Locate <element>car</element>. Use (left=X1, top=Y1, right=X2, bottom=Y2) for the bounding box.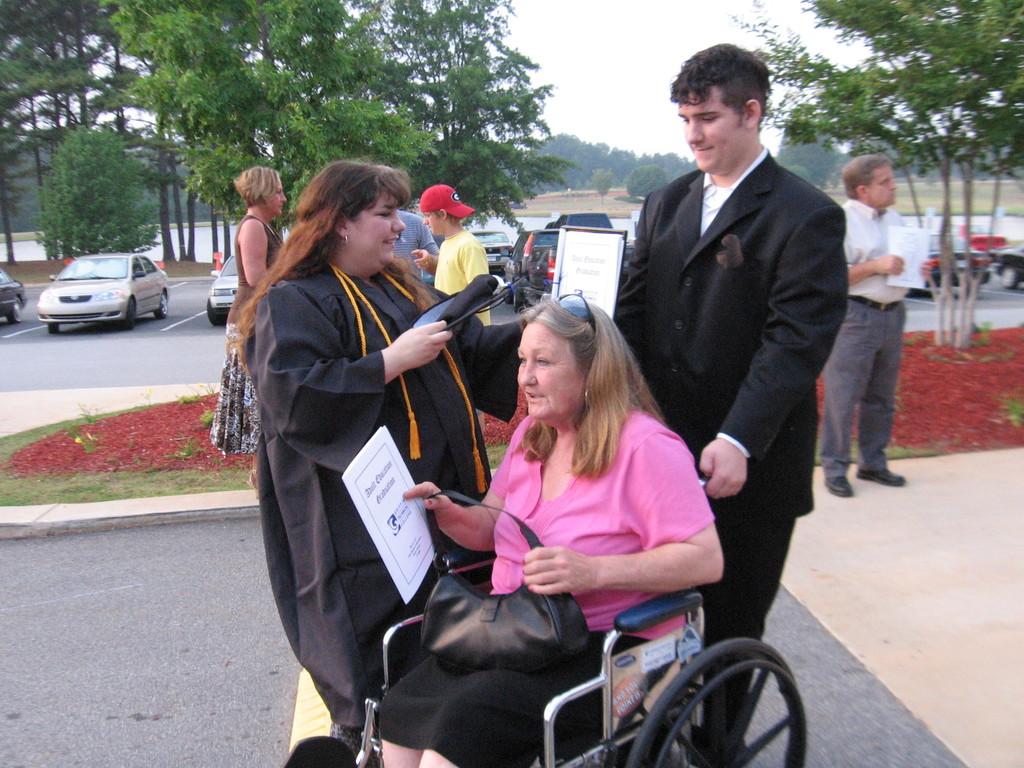
(left=0, top=266, right=28, bottom=325).
